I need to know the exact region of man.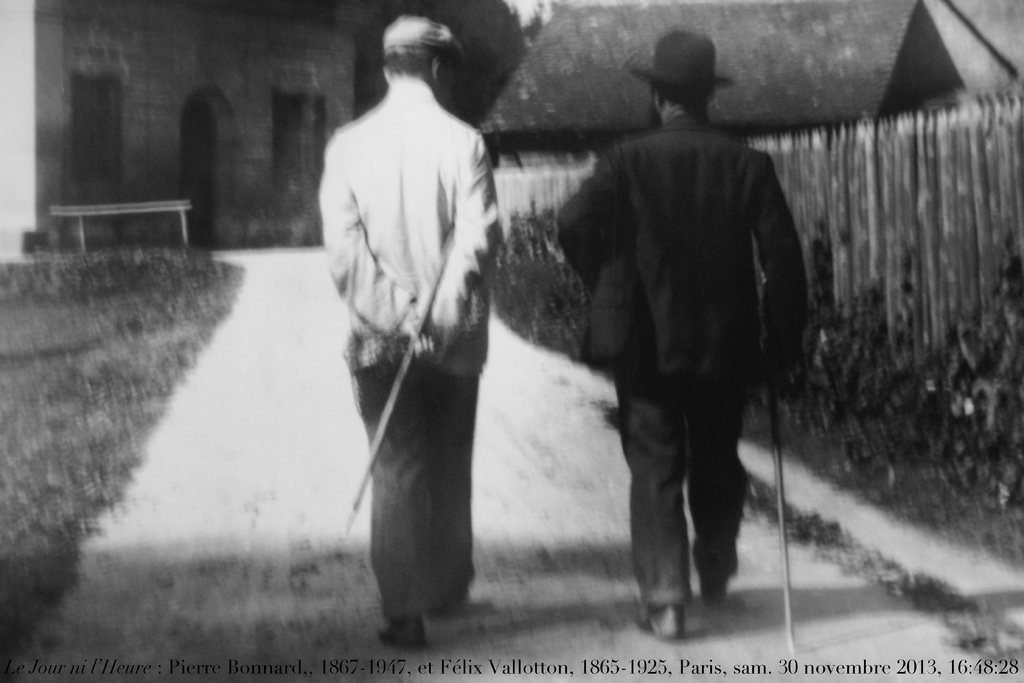
Region: bbox=[553, 28, 803, 642].
